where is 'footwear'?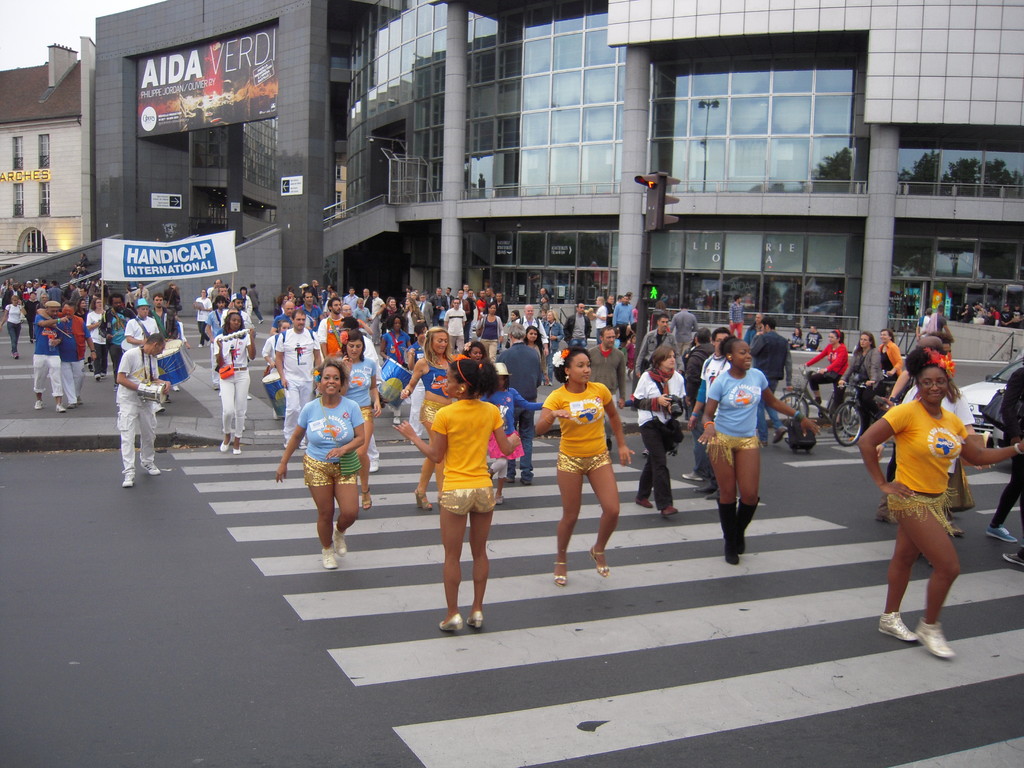
[left=219, top=438, right=232, bottom=454].
